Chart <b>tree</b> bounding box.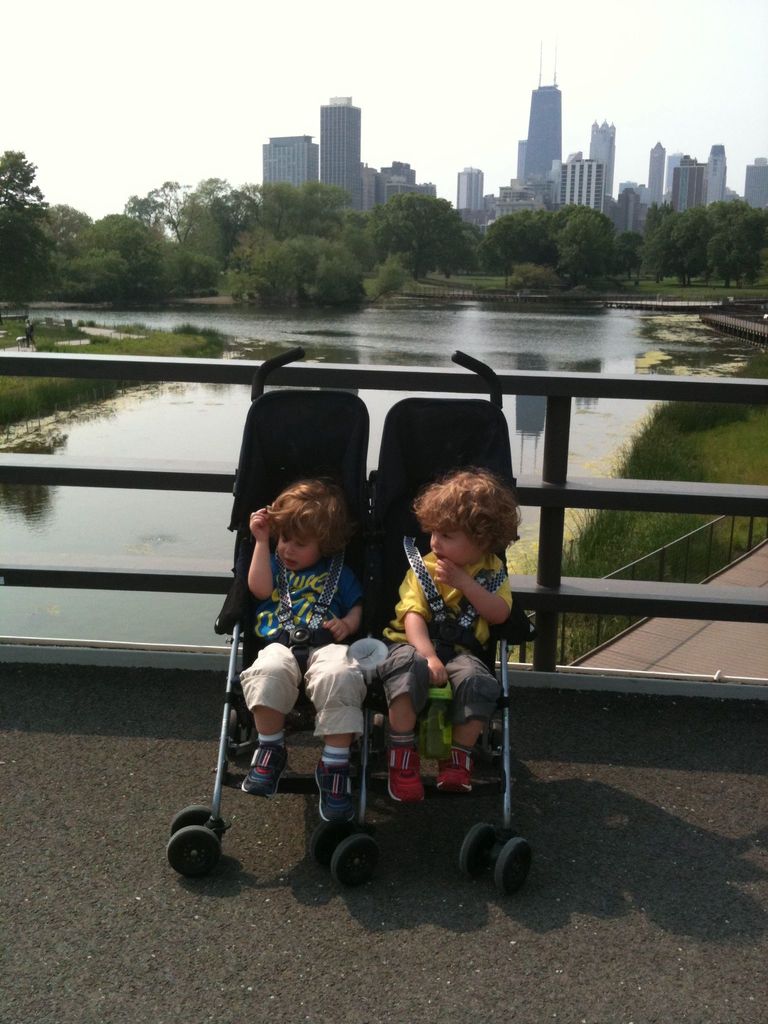
Charted: detection(0, 141, 58, 308).
